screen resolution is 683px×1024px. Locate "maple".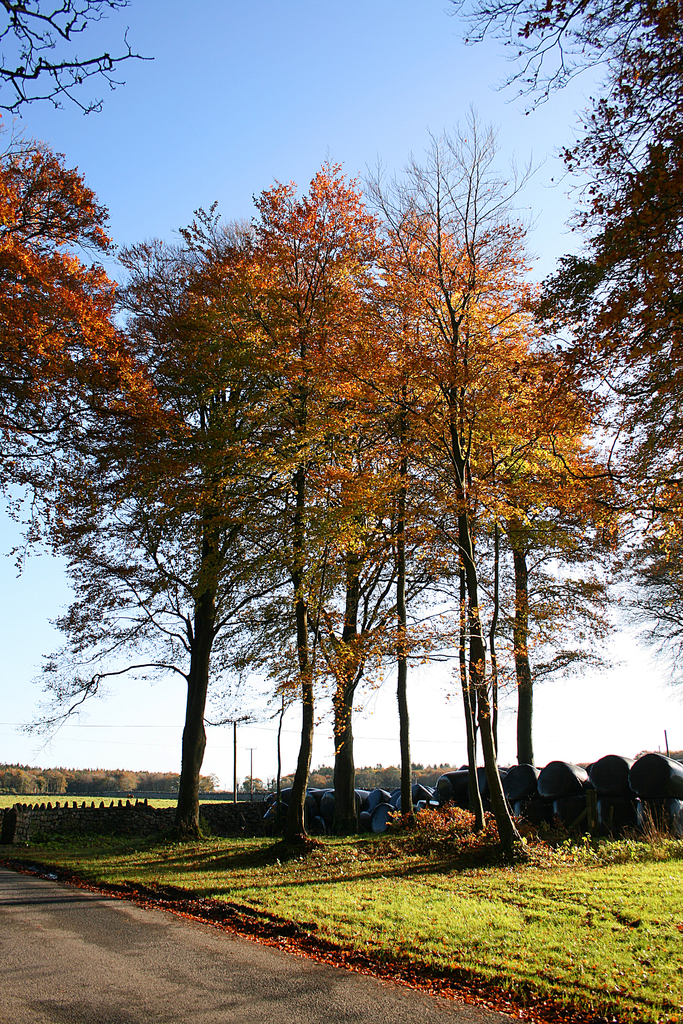
<box>477,337,615,833</box>.
